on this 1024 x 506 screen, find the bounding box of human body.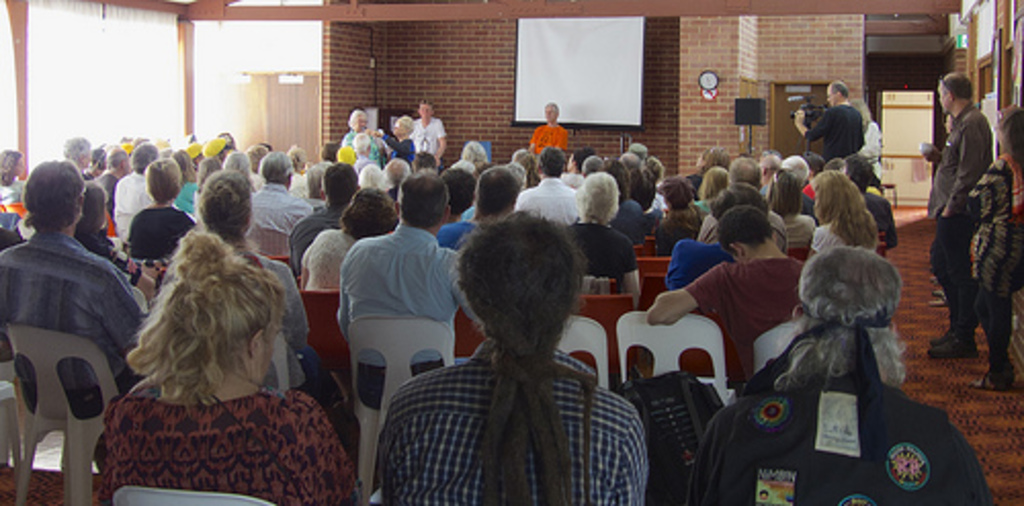
Bounding box: <bbox>70, 227, 360, 504</bbox>.
